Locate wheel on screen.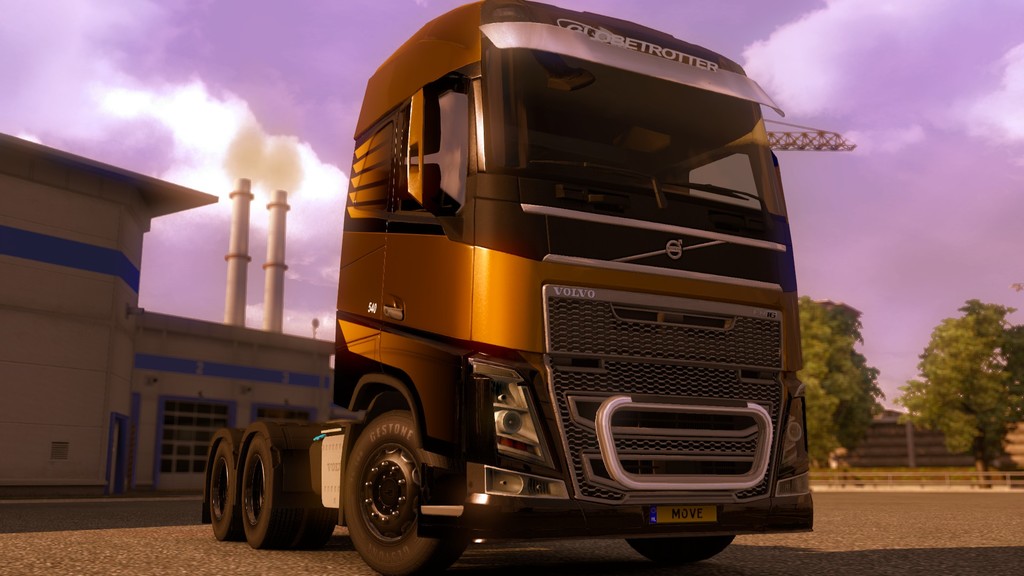
On screen at l=225, t=432, r=285, b=545.
